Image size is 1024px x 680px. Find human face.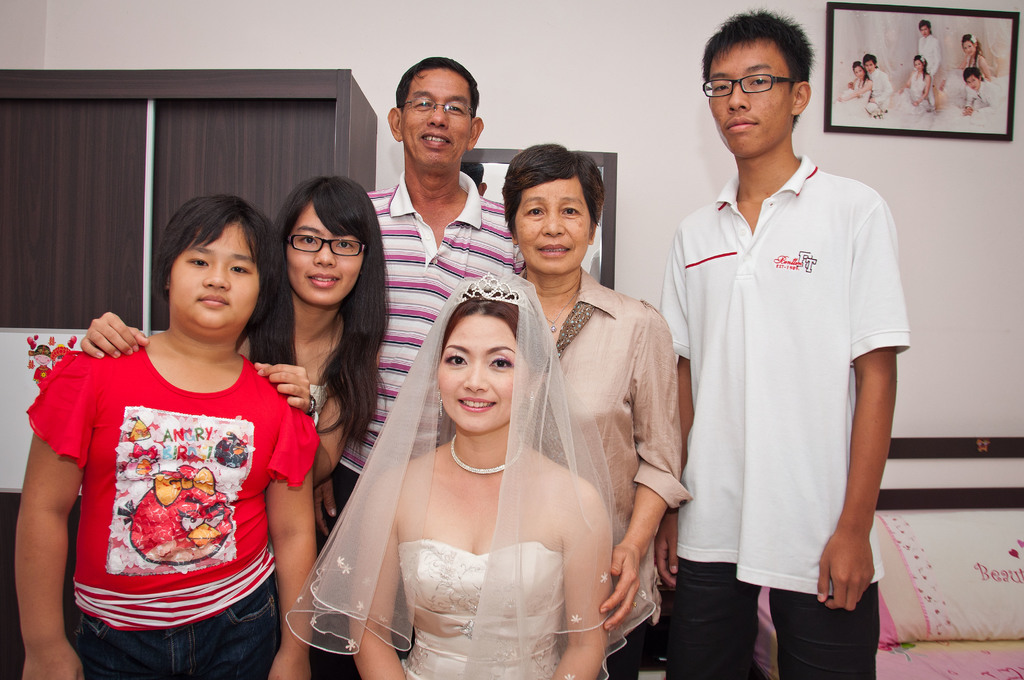
left=866, top=57, right=876, bottom=73.
